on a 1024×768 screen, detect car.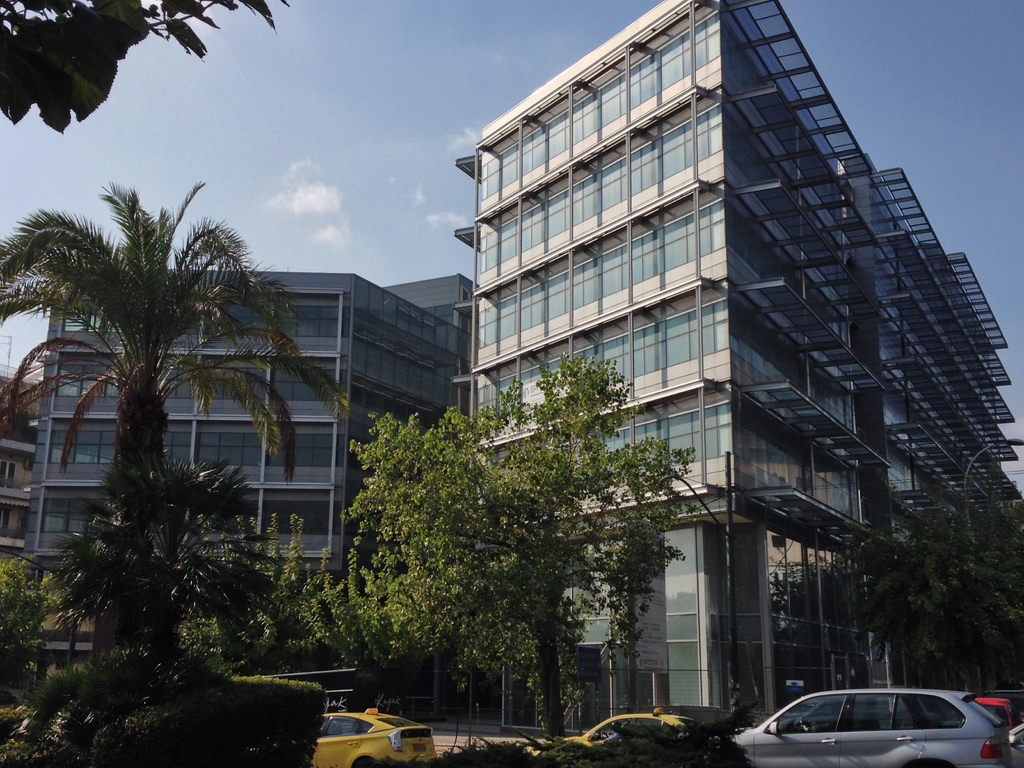
Rect(1011, 720, 1023, 767).
